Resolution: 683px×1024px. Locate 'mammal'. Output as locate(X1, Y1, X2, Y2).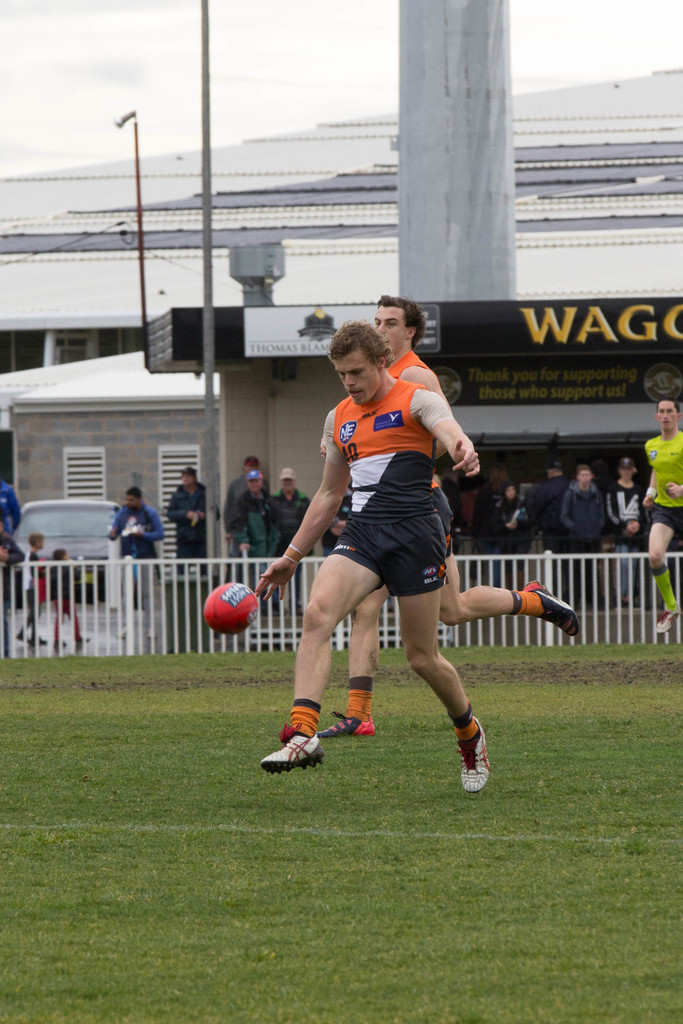
locate(475, 467, 509, 579).
